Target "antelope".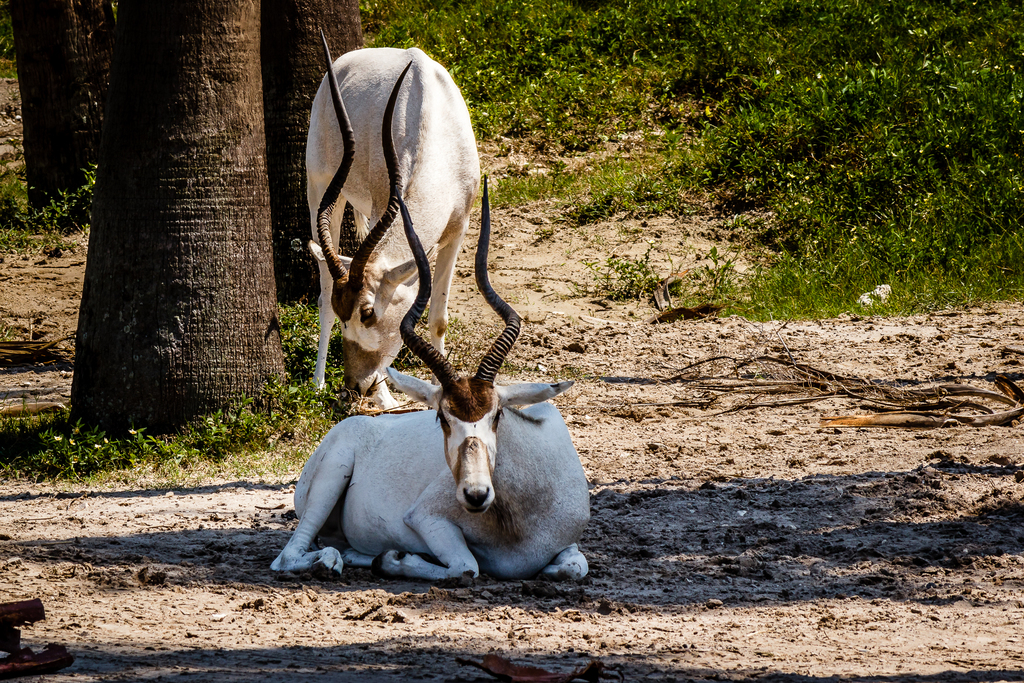
Target region: bbox(303, 26, 481, 389).
